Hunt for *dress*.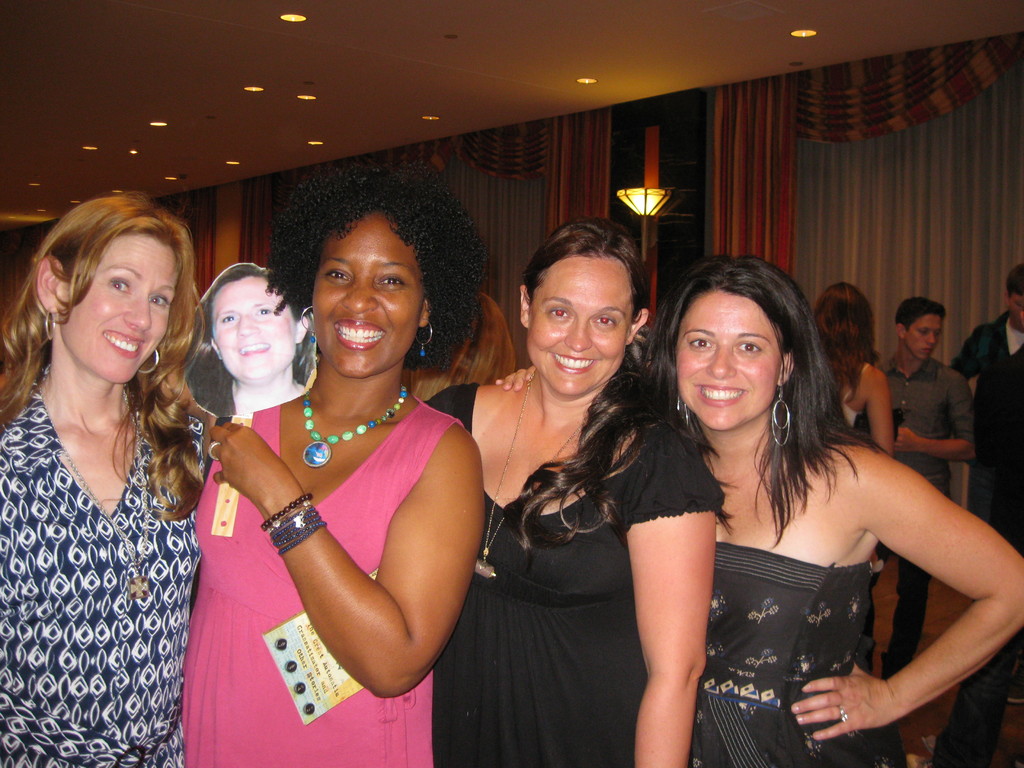
Hunted down at <box>420,380,726,765</box>.
